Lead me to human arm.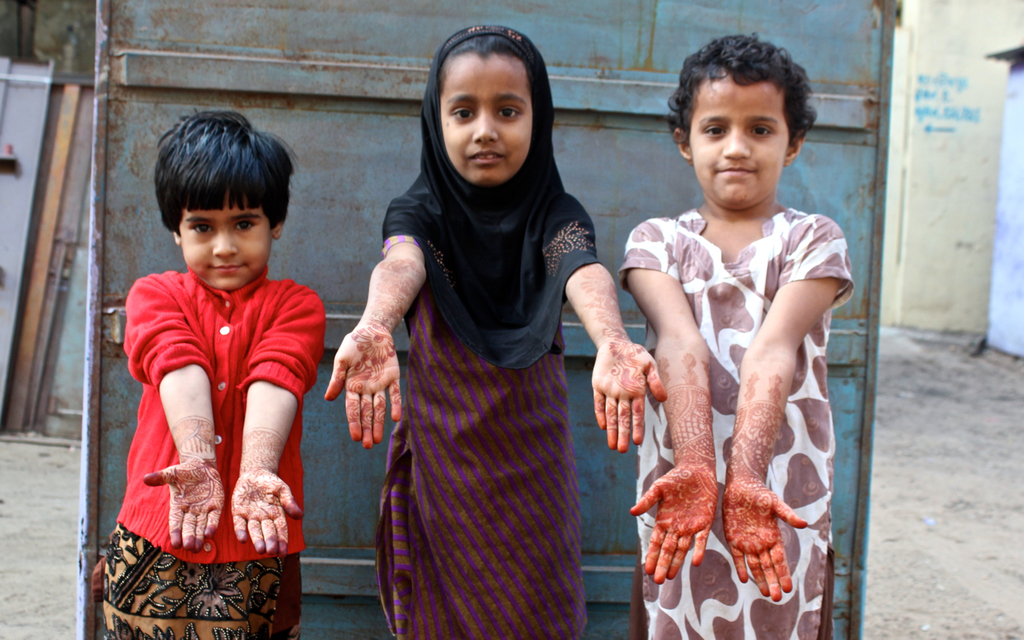
Lead to pyautogui.locateOnScreen(557, 186, 673, 456).
